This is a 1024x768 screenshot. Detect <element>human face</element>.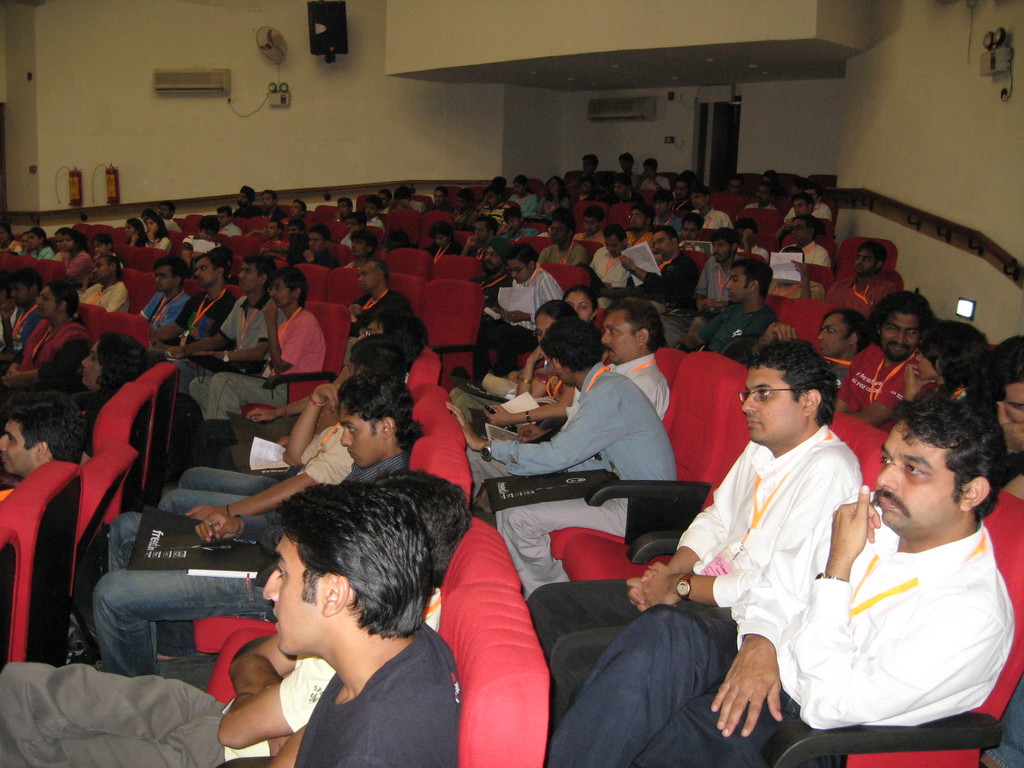
x1=124 y1=225 x2=134 y2=241.
